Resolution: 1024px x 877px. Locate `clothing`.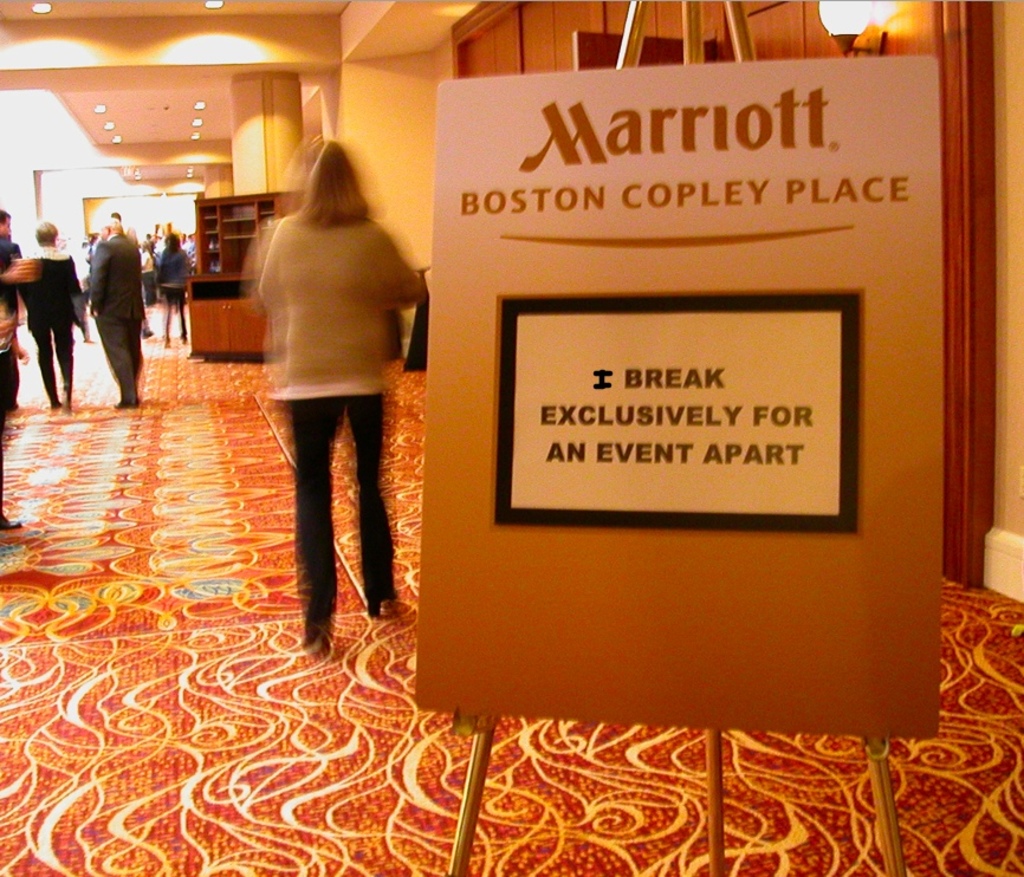
bbox(35, 245, 86, 398).
